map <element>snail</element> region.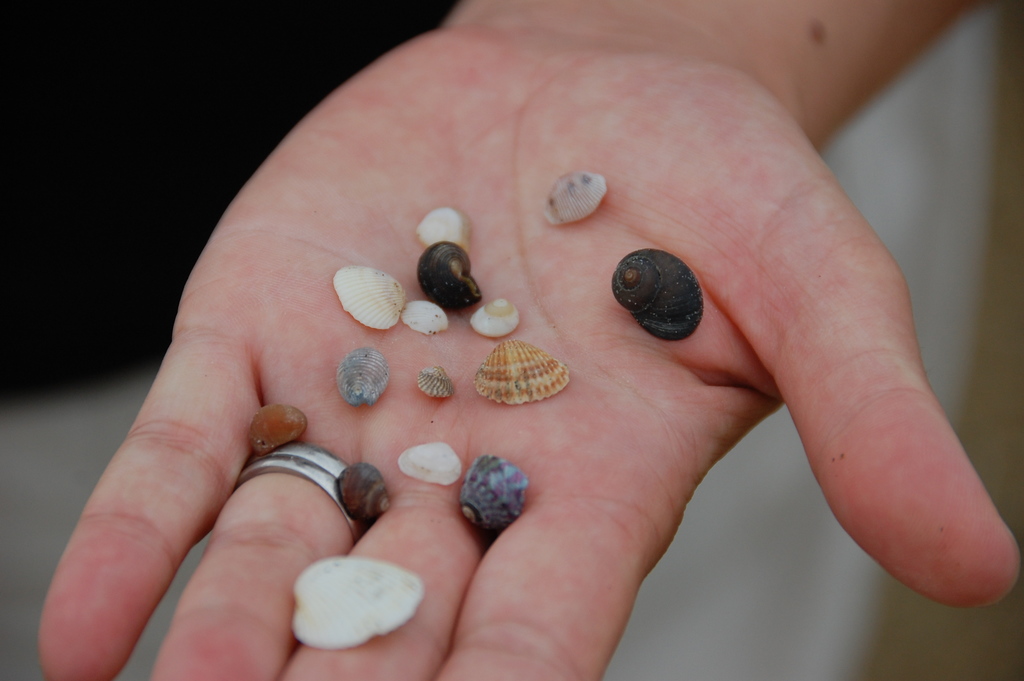
Mapped to (341,461,394,523).
